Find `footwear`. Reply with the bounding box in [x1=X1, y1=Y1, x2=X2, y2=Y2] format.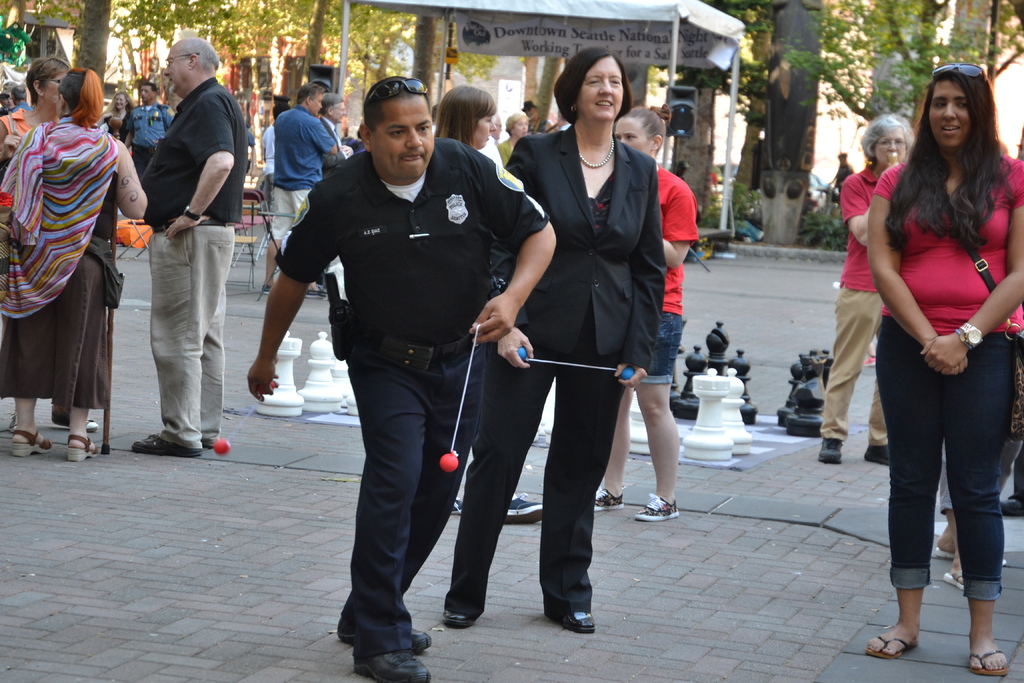
[x1=452, y1=490, x2=465, y2=514].
